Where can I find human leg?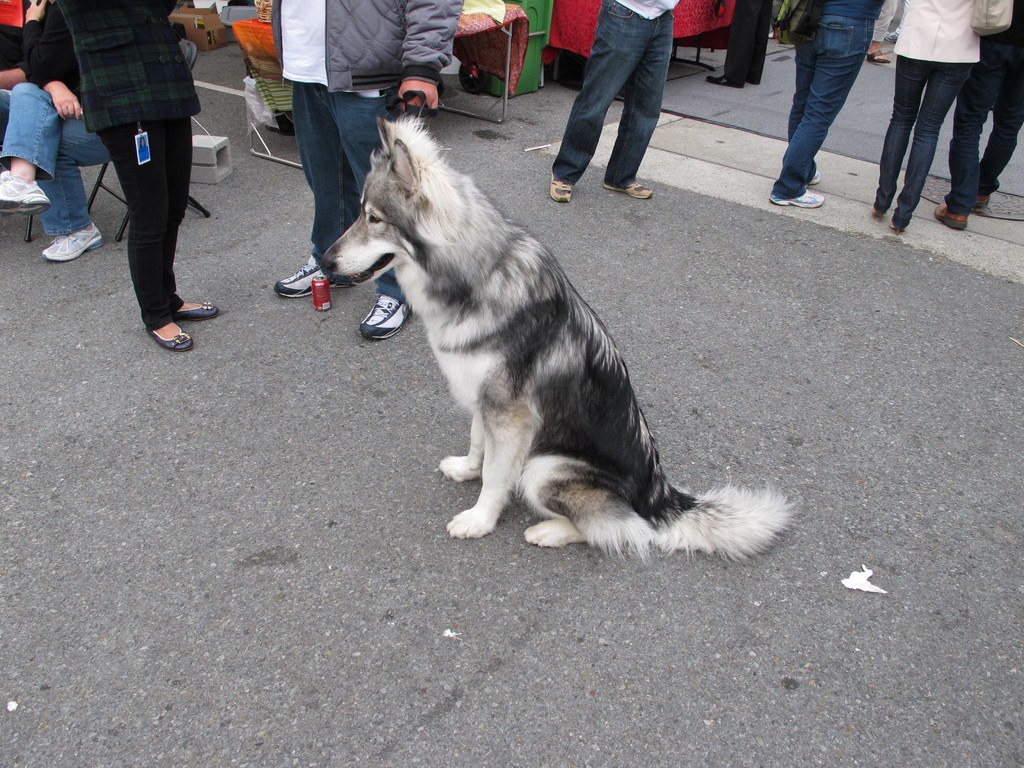
You can find it at region(872, 60, 931, 220).
